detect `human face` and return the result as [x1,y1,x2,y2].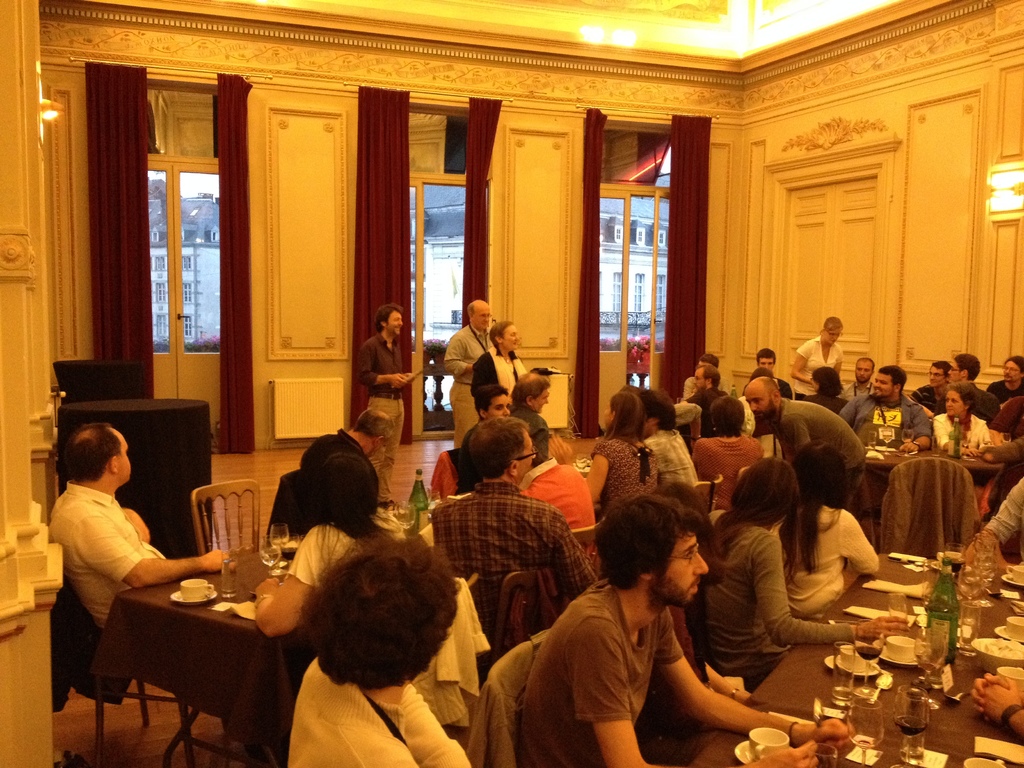
[600,402,618,430].
